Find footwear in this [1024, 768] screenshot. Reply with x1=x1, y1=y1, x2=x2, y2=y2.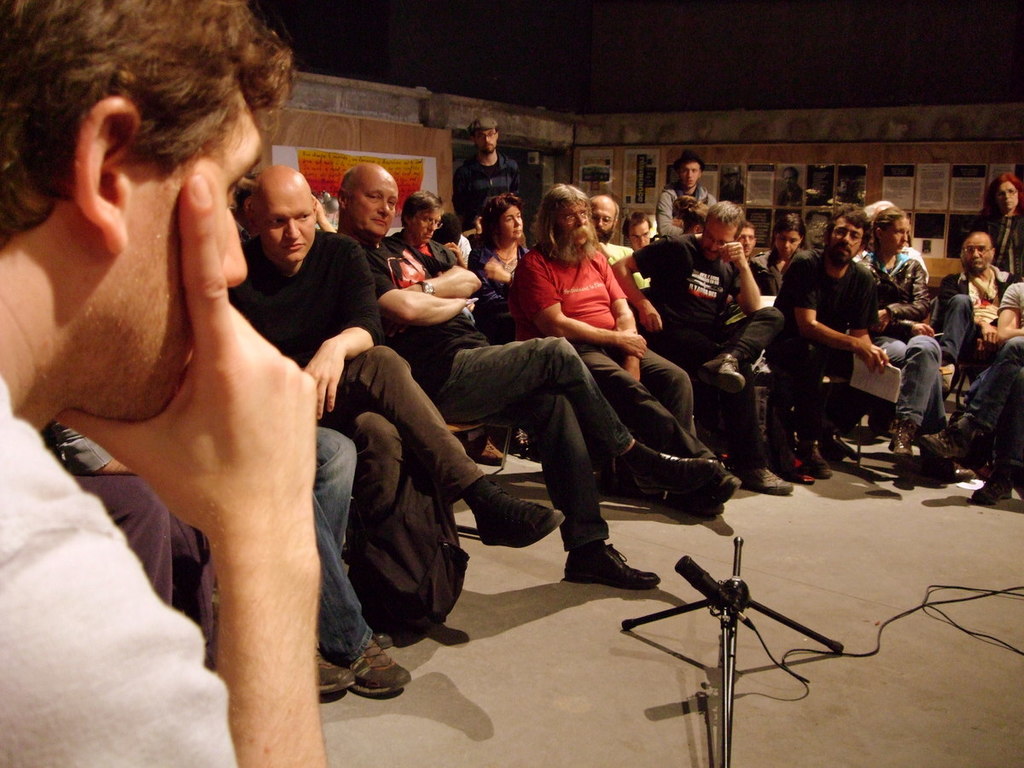
x1=633, y1=451, x2=716, y2=496.
